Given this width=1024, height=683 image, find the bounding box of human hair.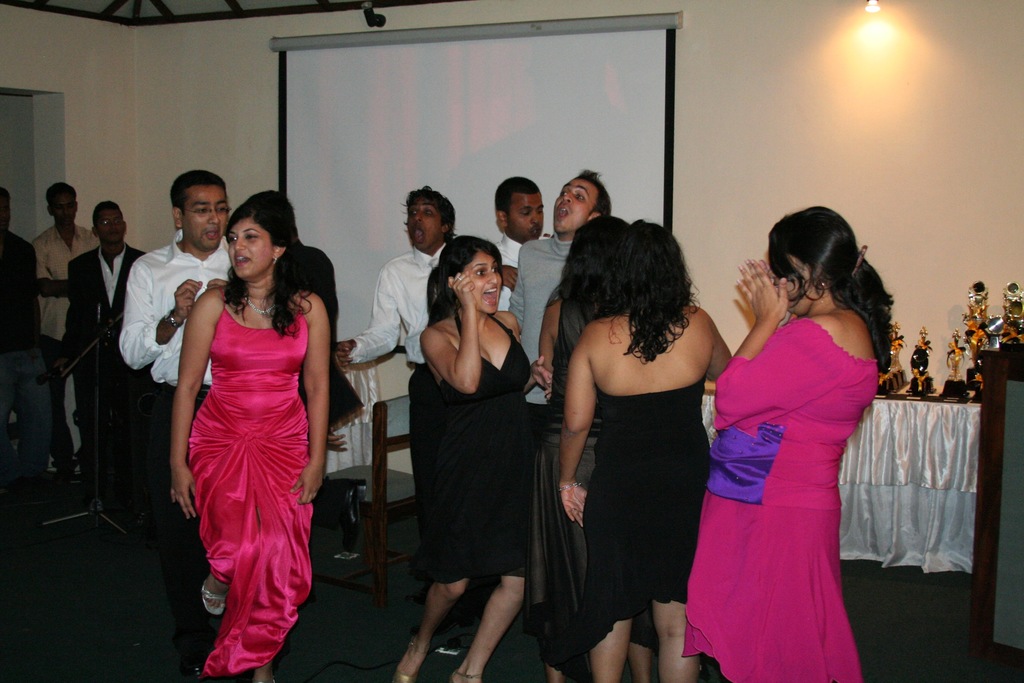
[x1=546, y1=210, x2=630, y2=306].
